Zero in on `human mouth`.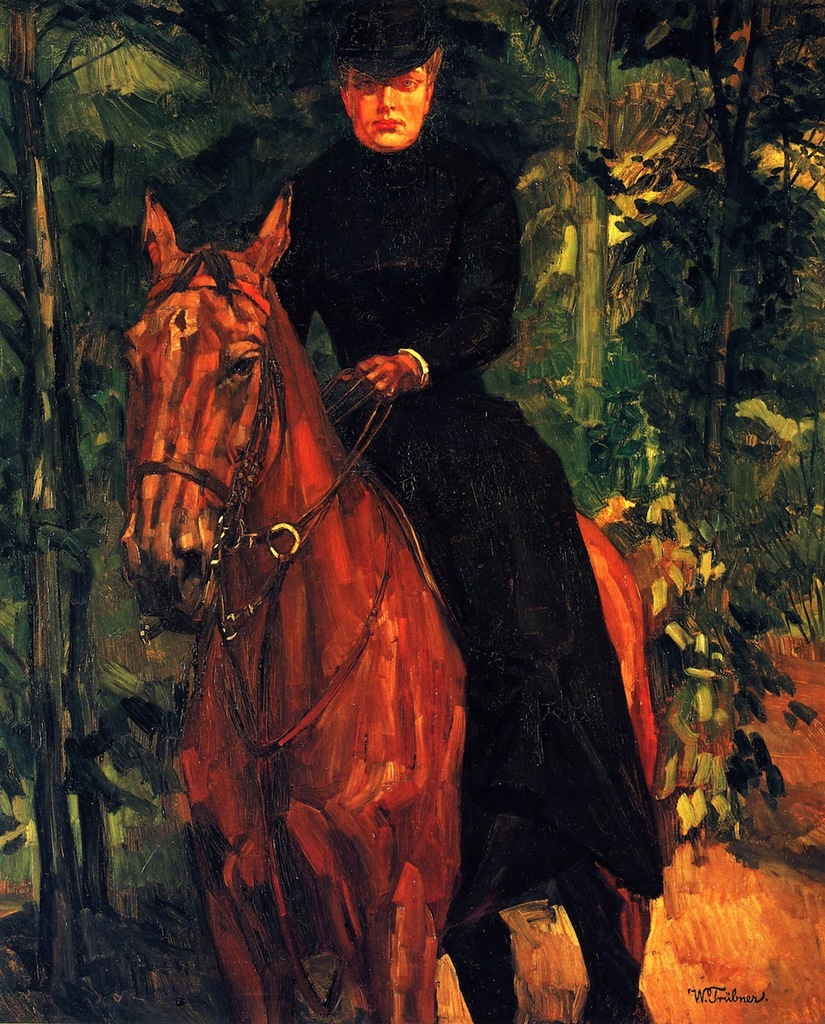
Zeroed in: {"left": 375, "top": 116, "right": 404, "bottom": 124}.
